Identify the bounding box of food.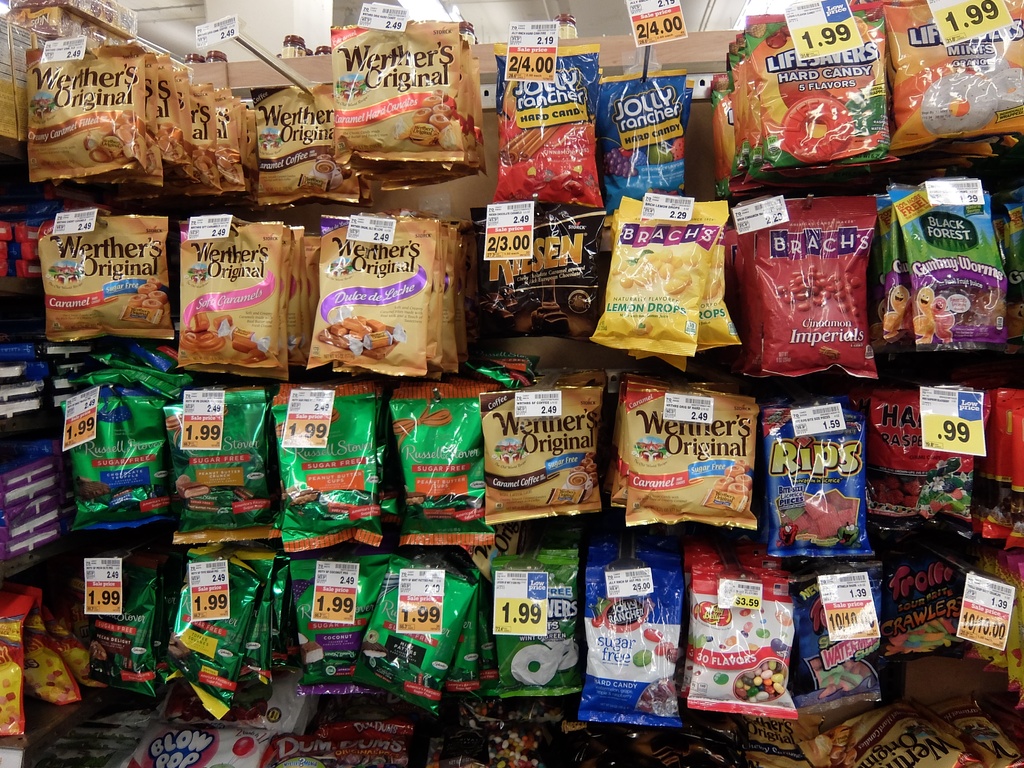
pyautogui.locateOnScreen(643, 625, 664, 643).
